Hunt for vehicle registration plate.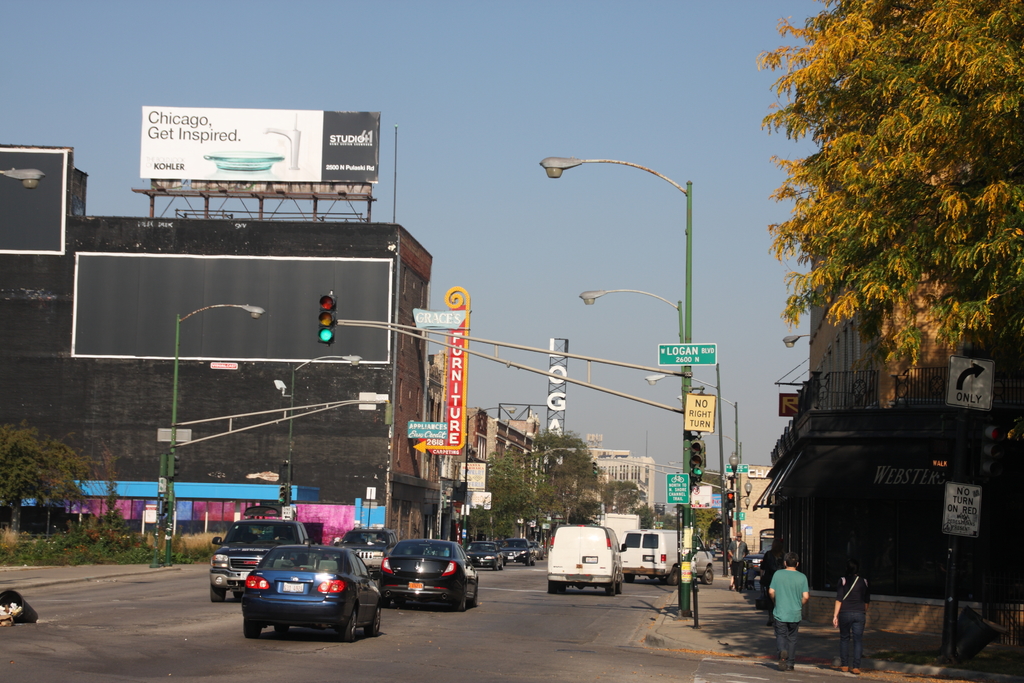
Hunted down at region(239, 572, 250, 579).
